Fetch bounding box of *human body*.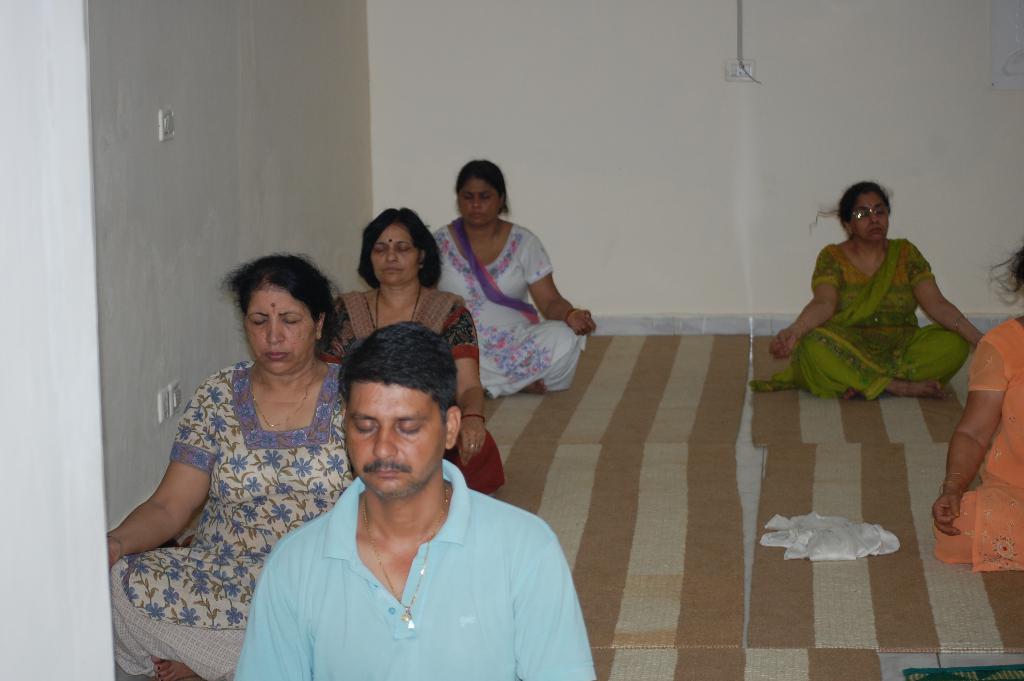
Bbox: 109,254,351,680.
